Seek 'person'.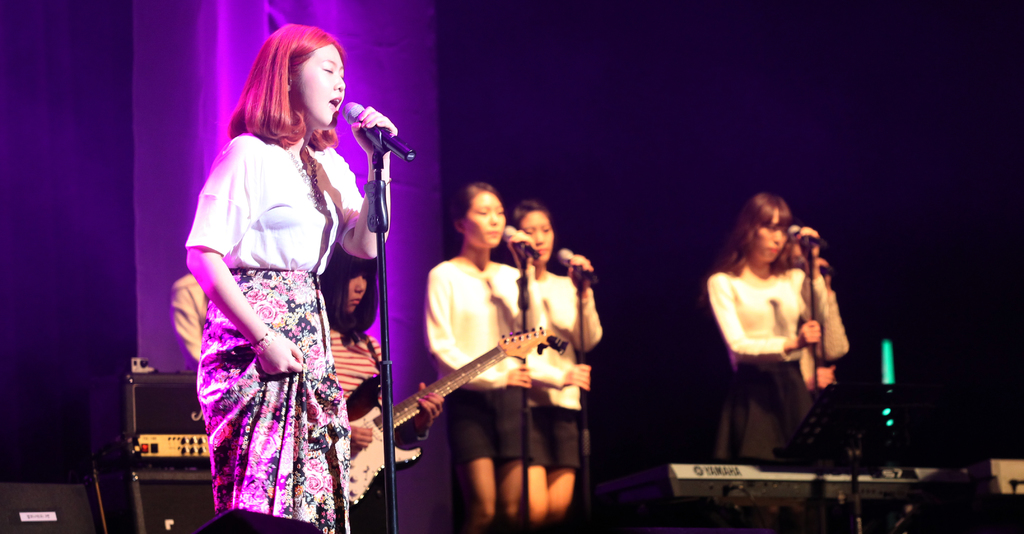
region(778, 223, 851, 452).
